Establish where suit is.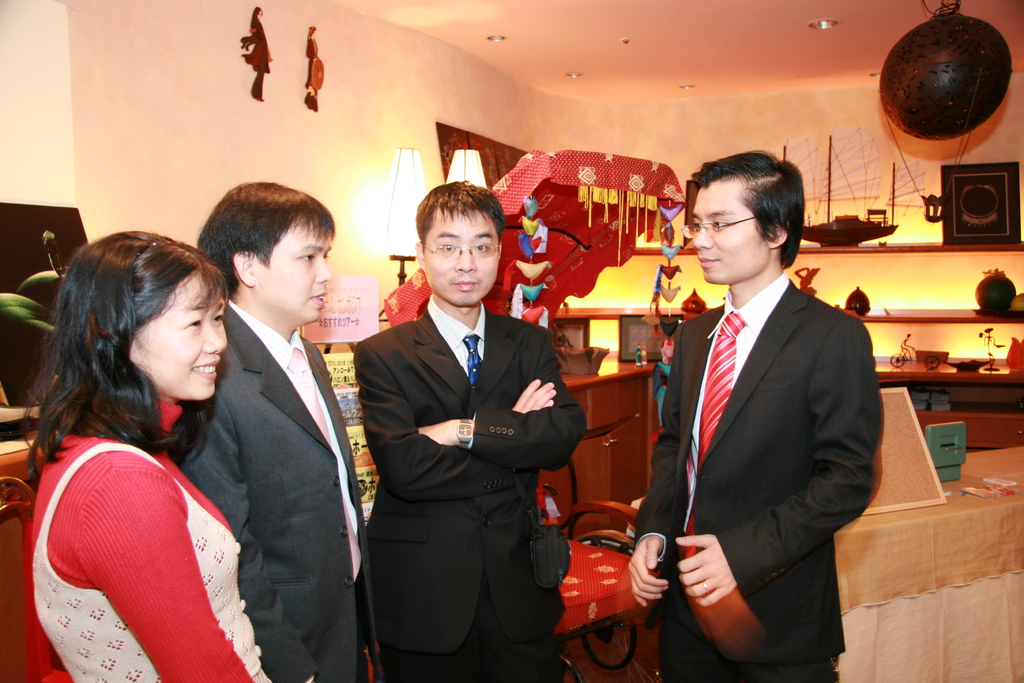
Established at [x1=631, y1=184, x2=879, y2=679].
